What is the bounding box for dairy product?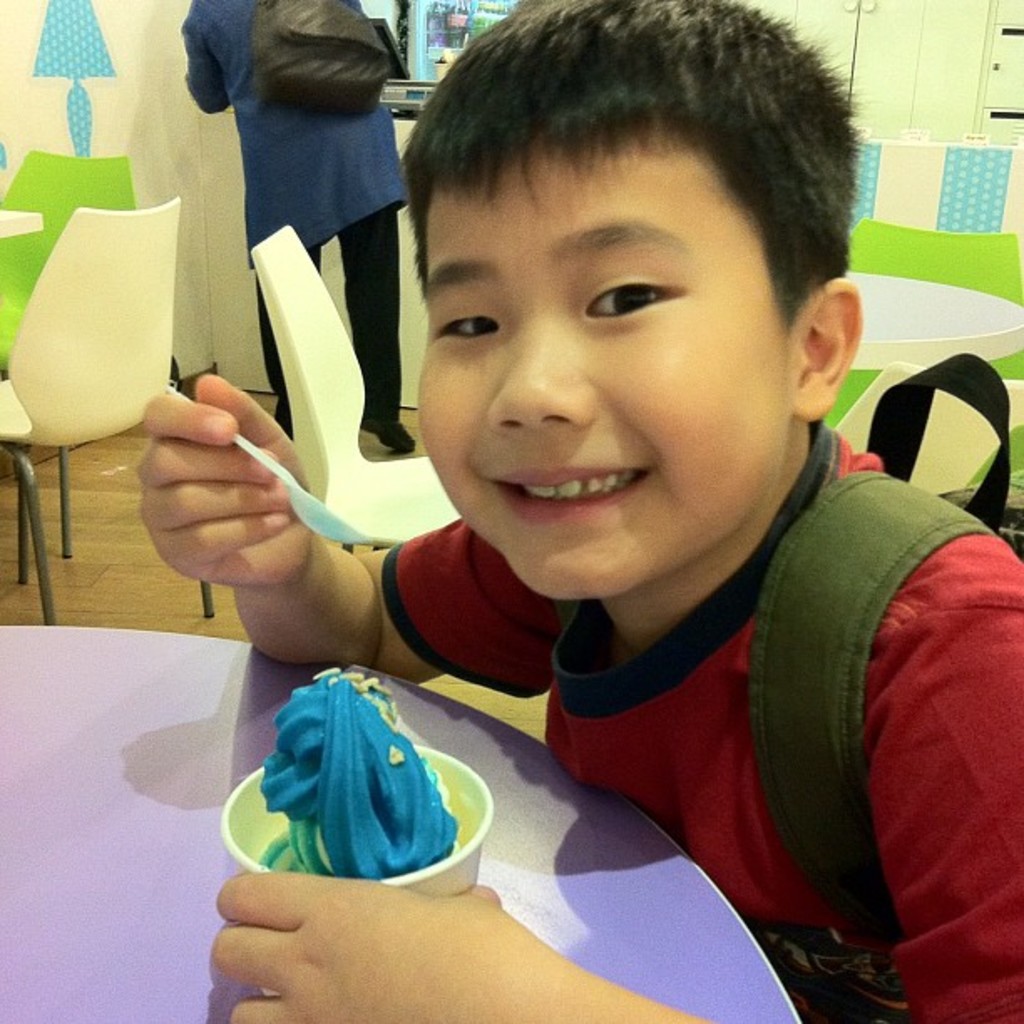
bbox=[263, 669, 462, 885].
